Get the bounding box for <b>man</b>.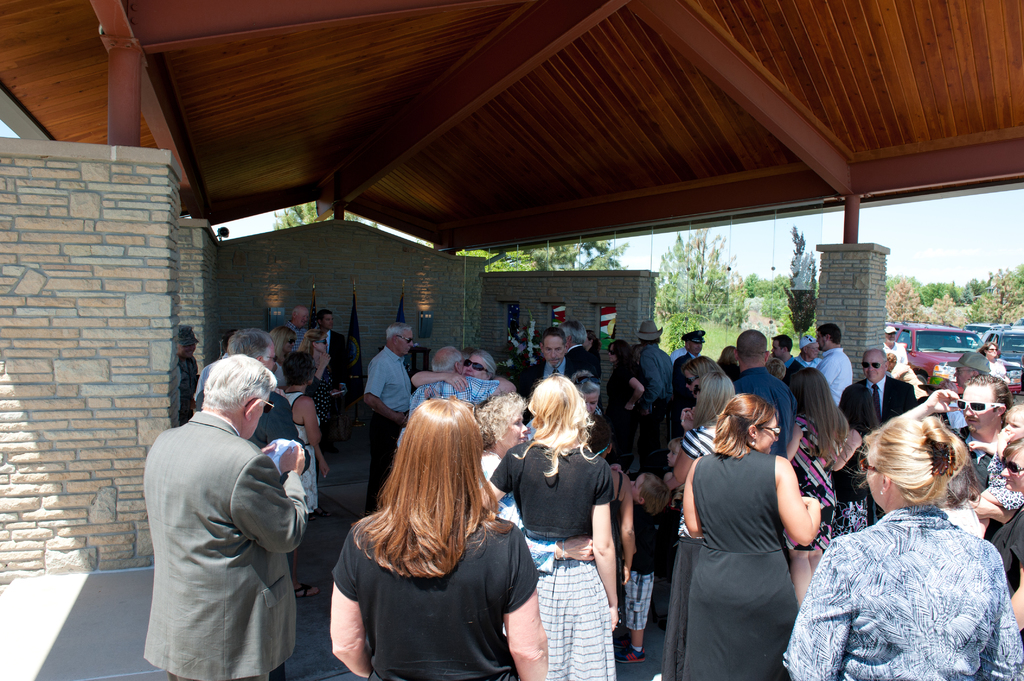
left=312, top=310, right=351, bottom=382.
